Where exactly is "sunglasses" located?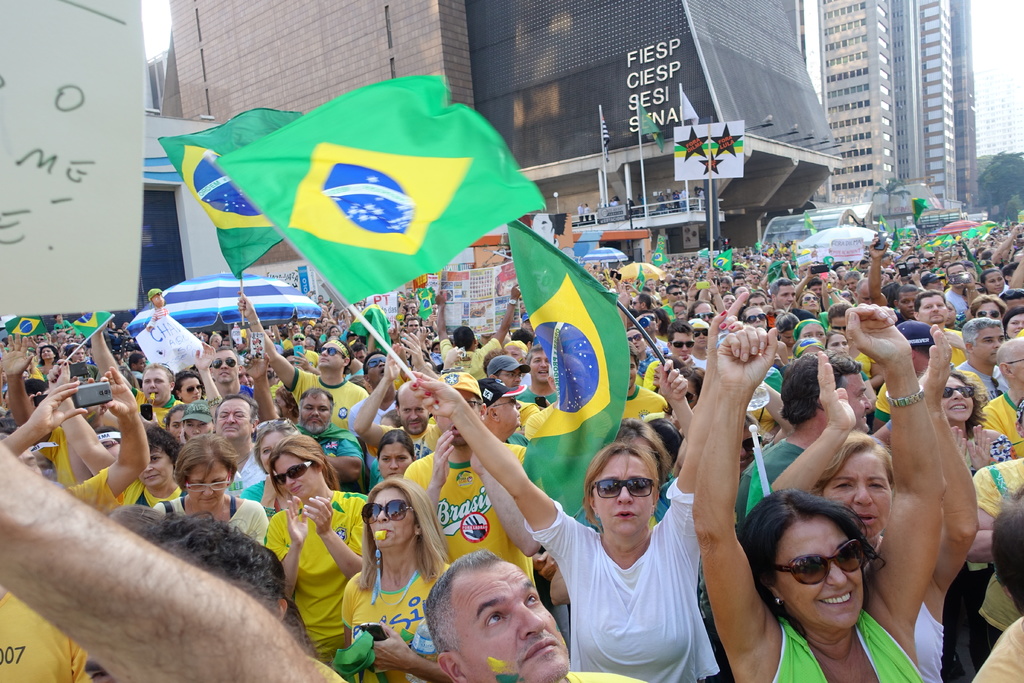
Its bounding box is <bbox>692, 331, 710, 336</bbox>.
